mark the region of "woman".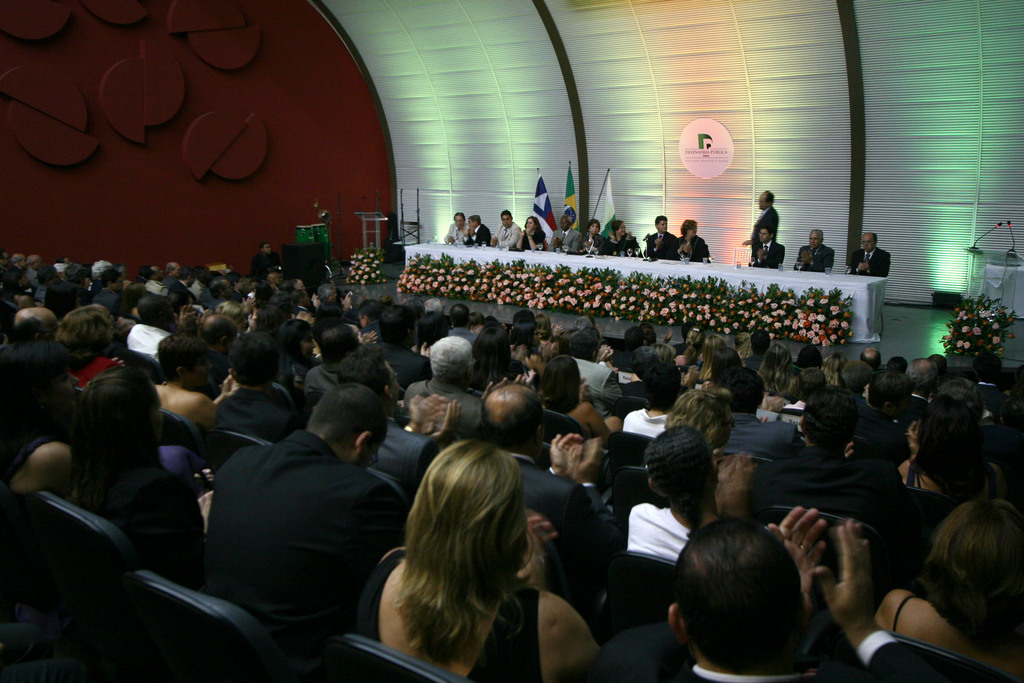
Region: {"left": 275, "top": 316, "right": 323, "bottom": 388}.
